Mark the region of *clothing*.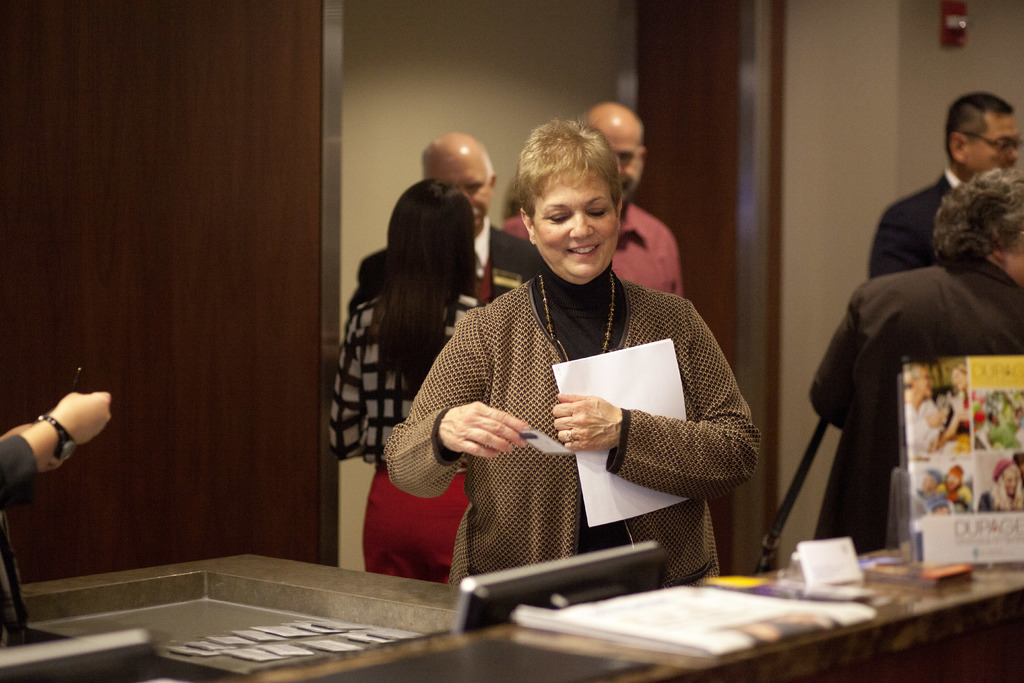
Region: [x1=789, y1=252, x2=1023, y2=553].
